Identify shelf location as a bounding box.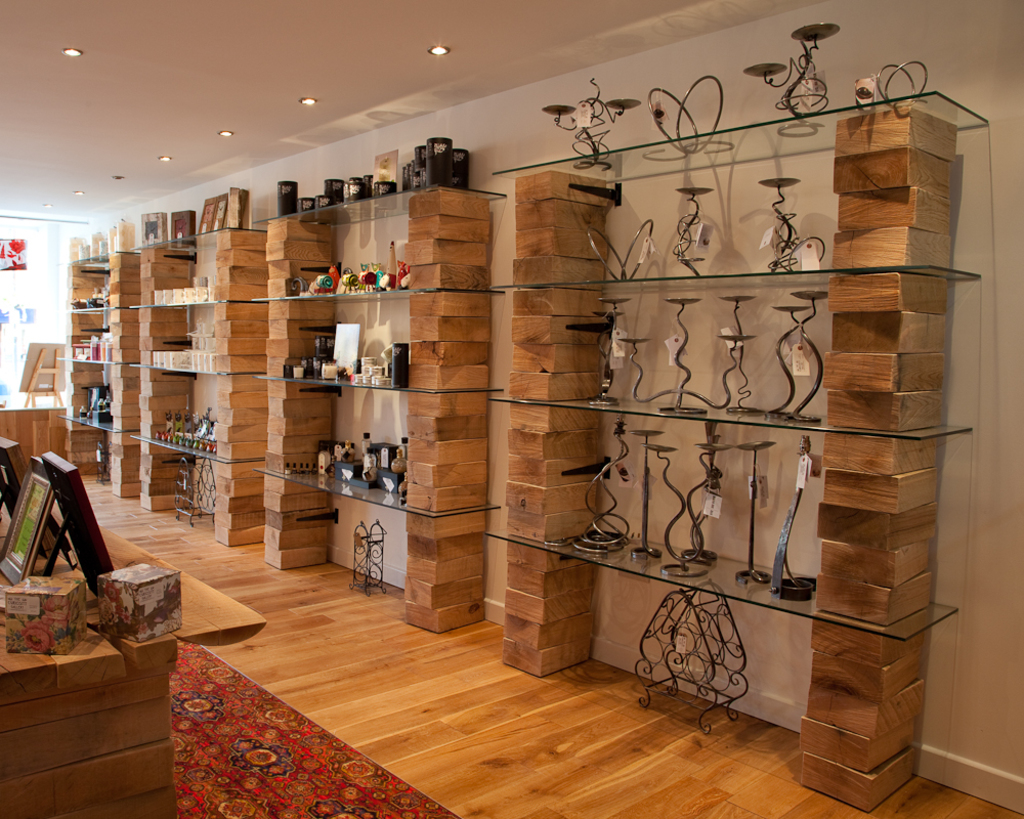
box(228, 374, 497, 495).
